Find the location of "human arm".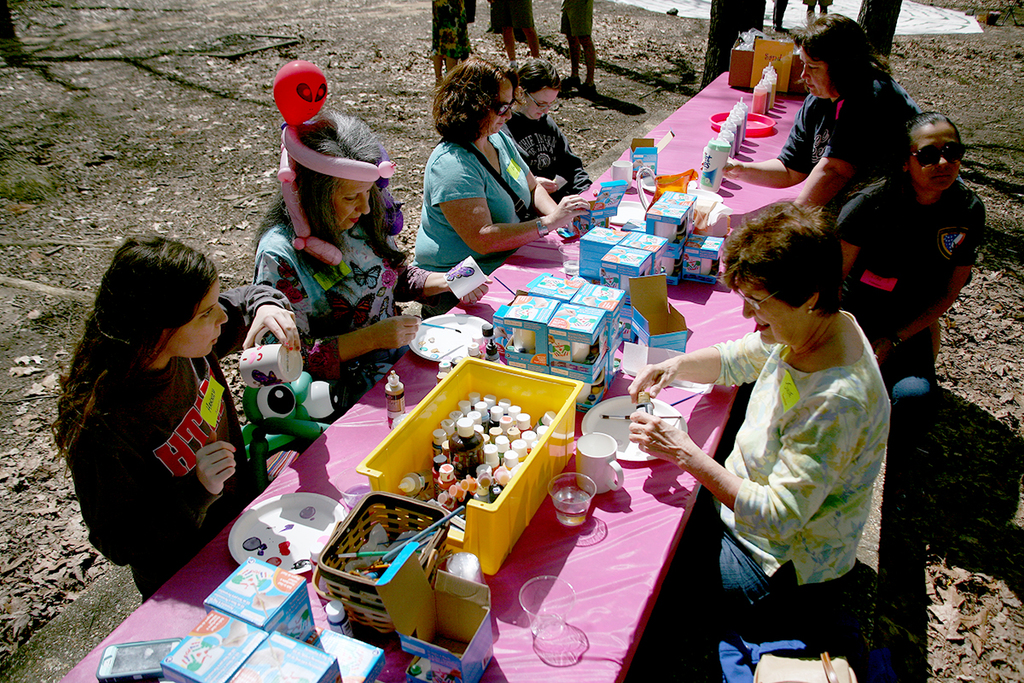
Location: l=258, t=219, r=420, b=371.
